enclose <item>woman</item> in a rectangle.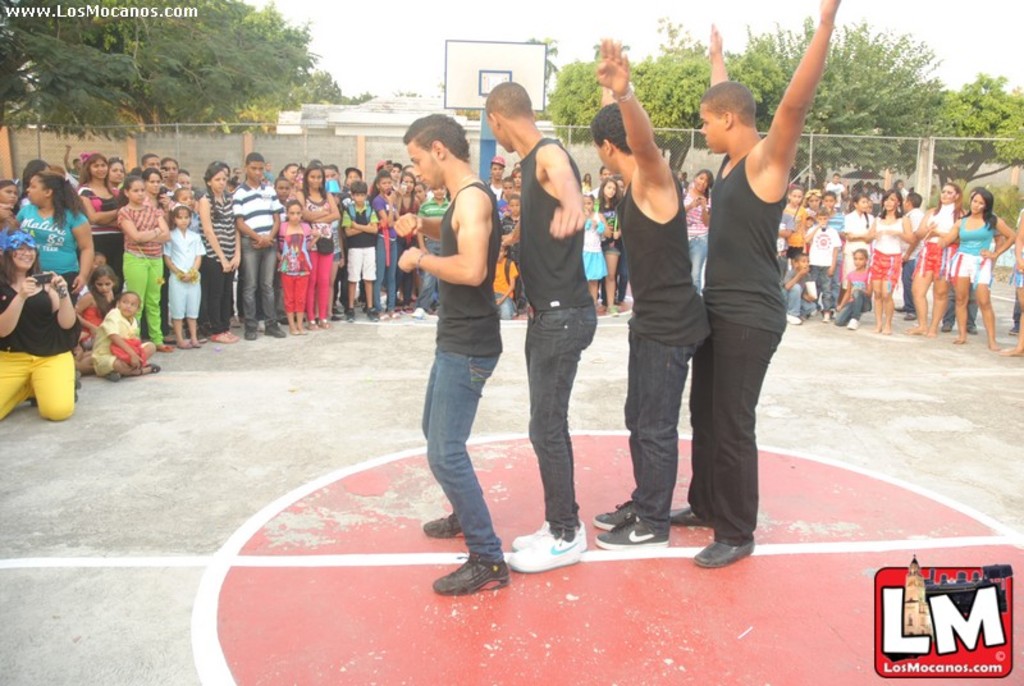
0/227/81/421.
